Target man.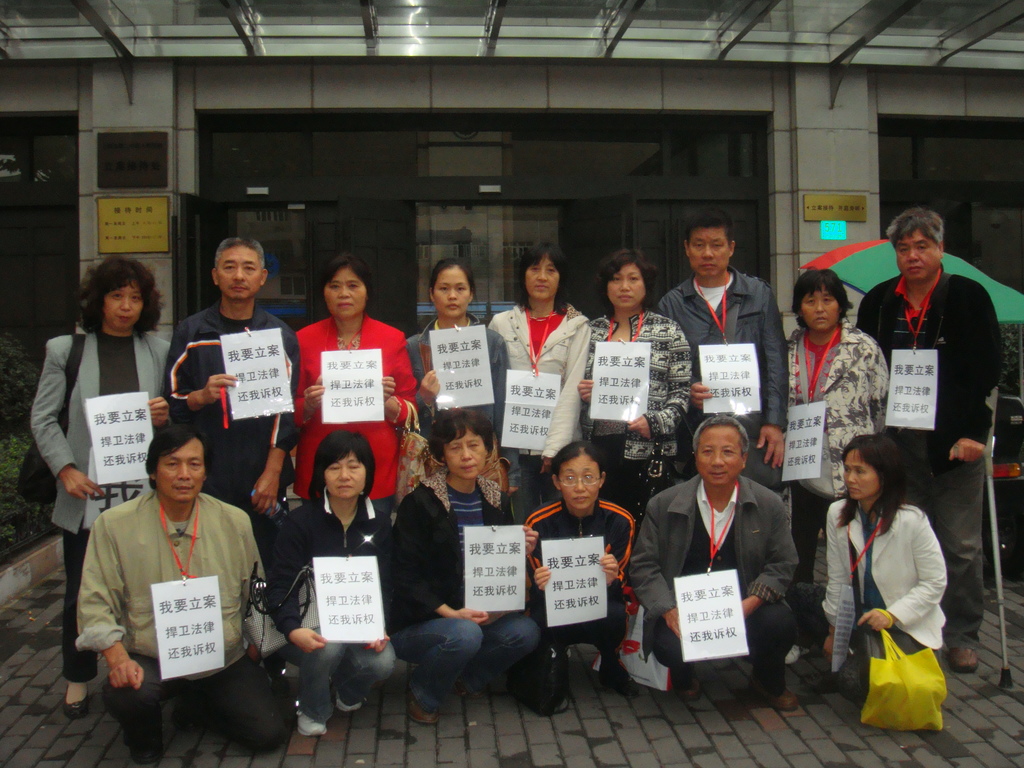
Target region: bbox=(655, 211, 790, 489).
